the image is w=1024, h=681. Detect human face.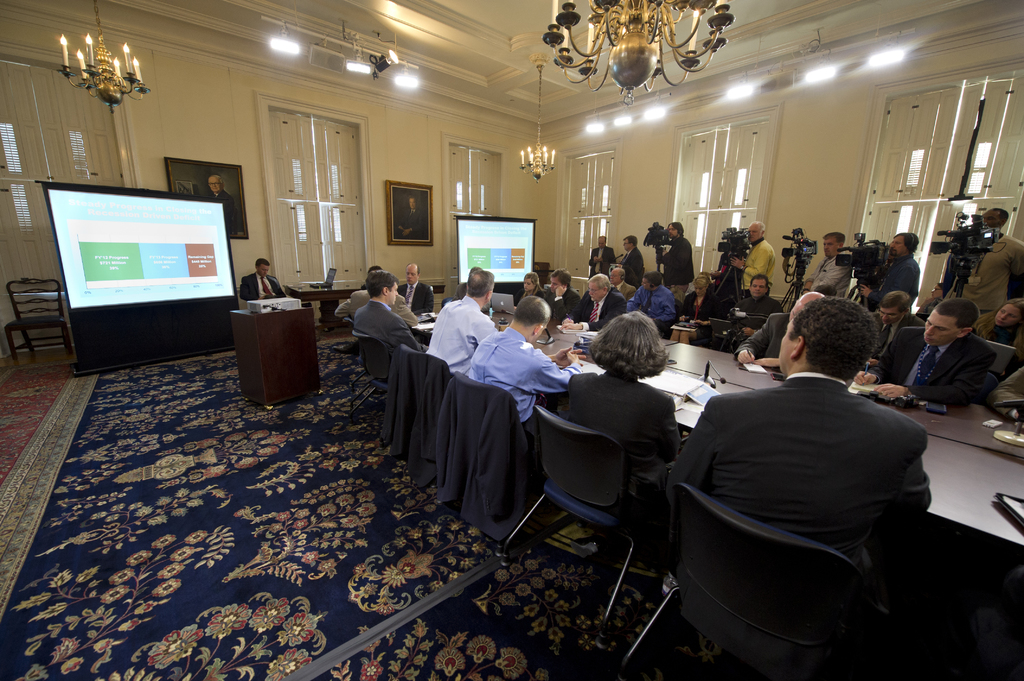
Detection: {"x1": 406, "y1": 269, "x2": 416, "y2": 284}.
